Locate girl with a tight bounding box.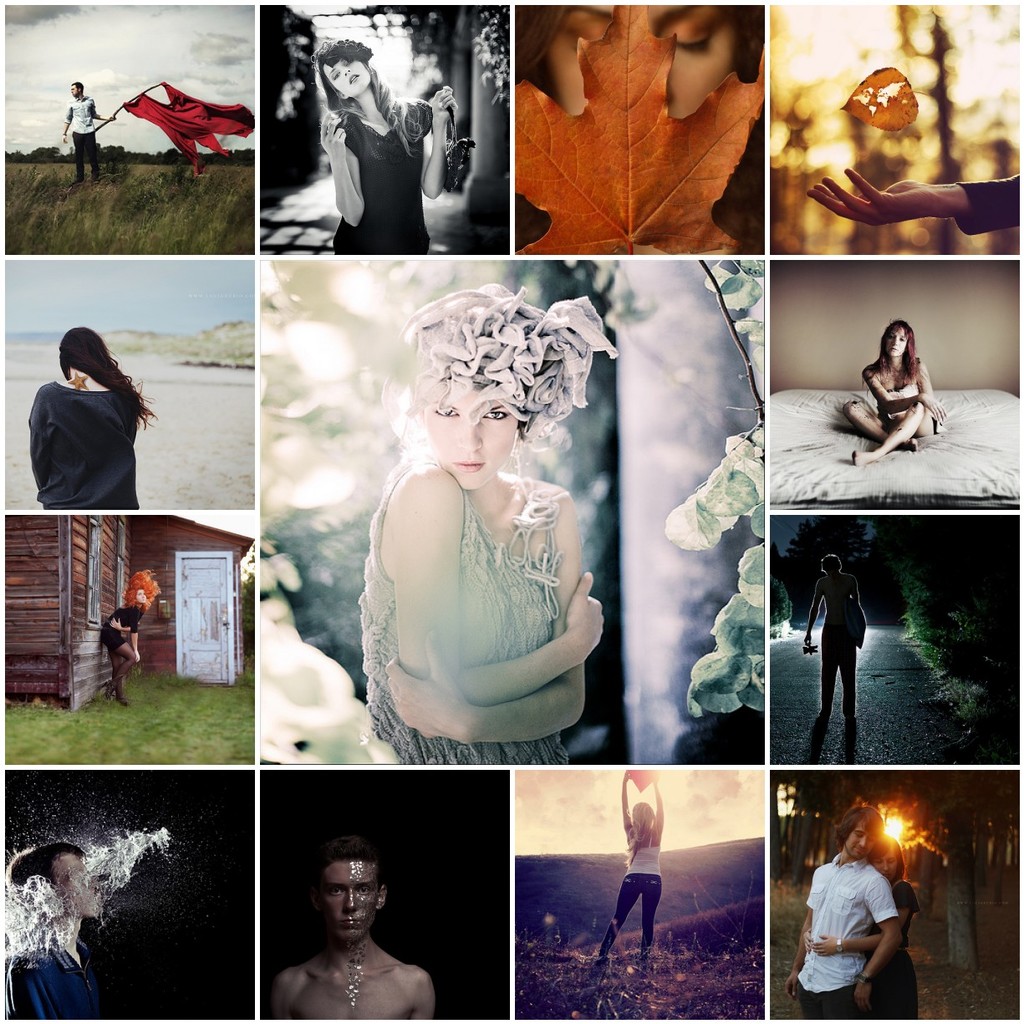
region(844, 322, 937, 461).
